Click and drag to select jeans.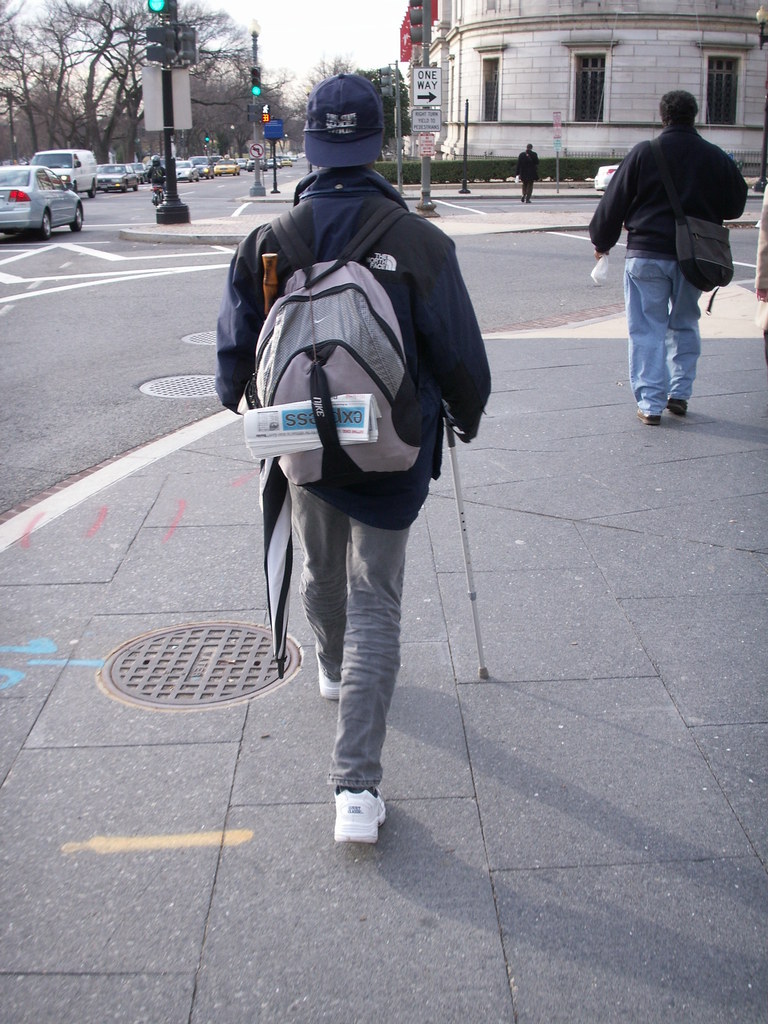
Selection: l=291, t=476, r=406, b=783.
